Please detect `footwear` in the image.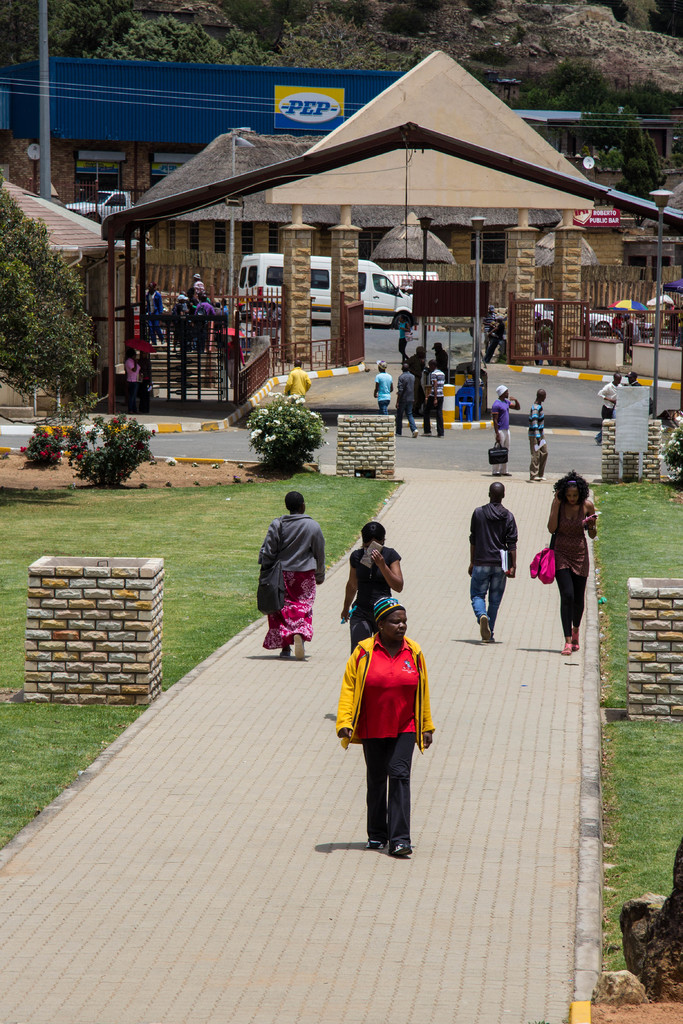
Rect(504, 470, 513, 476).
